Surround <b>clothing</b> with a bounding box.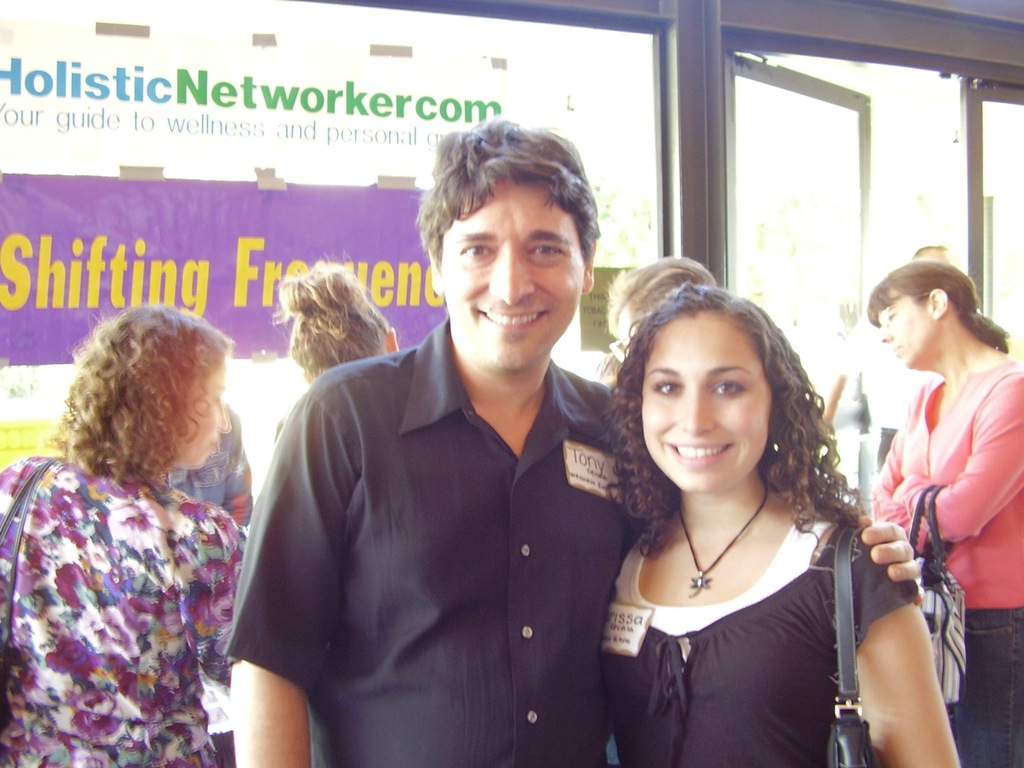
[x1=599, y1=511, x2=912, y2=767].
